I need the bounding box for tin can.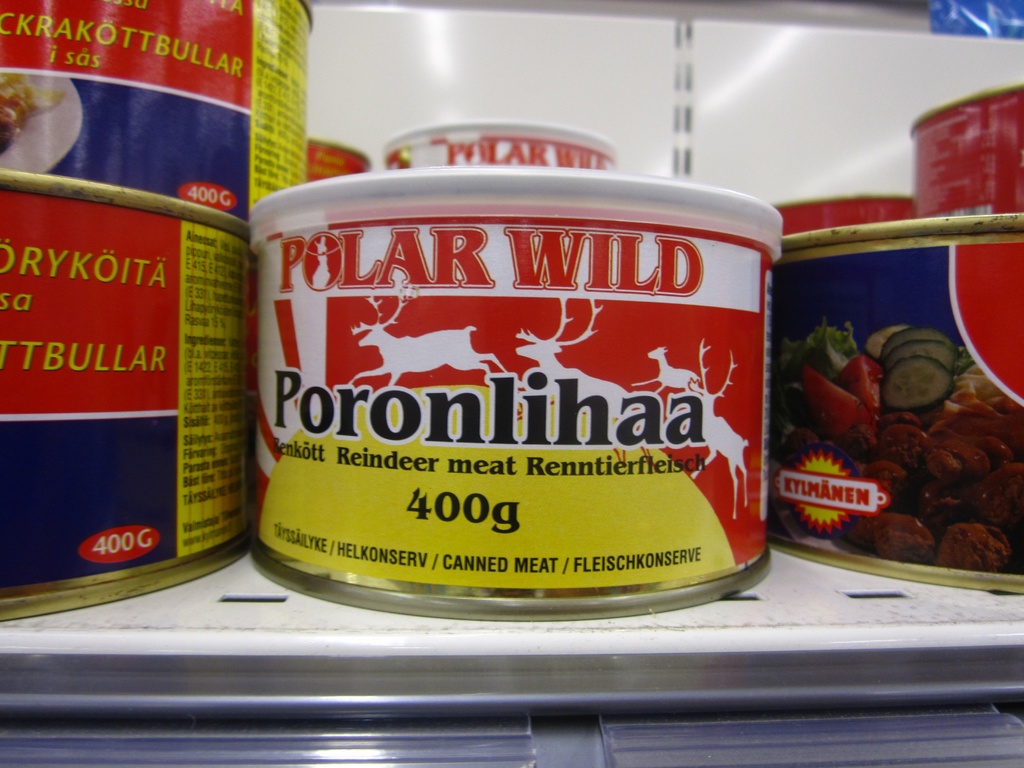
Here it is: BBox(911, 77, 1023, 221).
